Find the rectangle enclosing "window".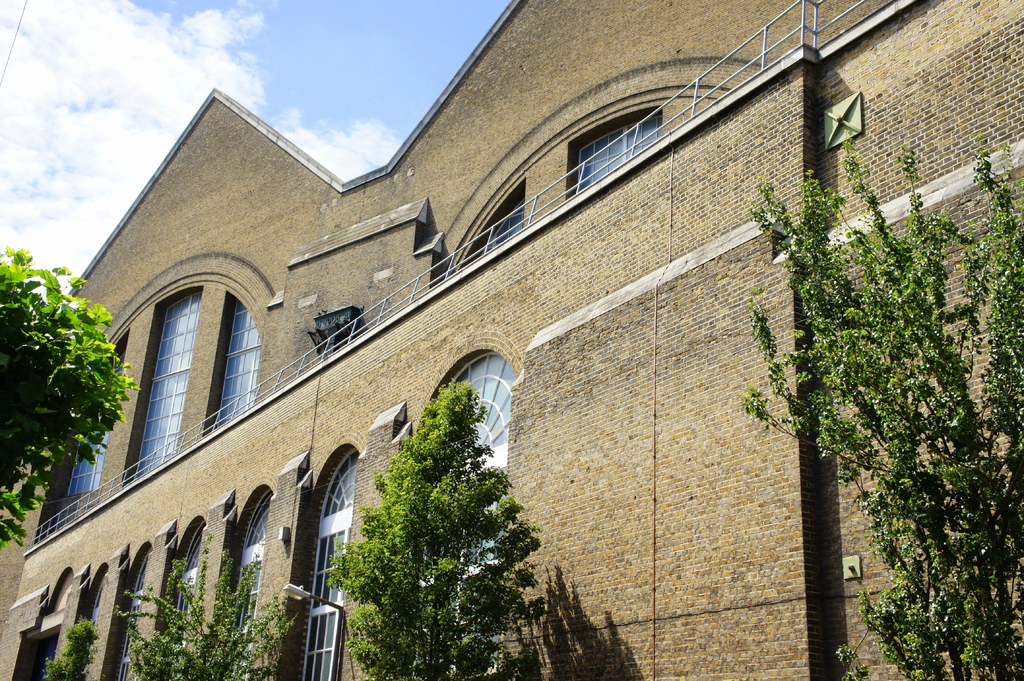
26,248,260,534.
